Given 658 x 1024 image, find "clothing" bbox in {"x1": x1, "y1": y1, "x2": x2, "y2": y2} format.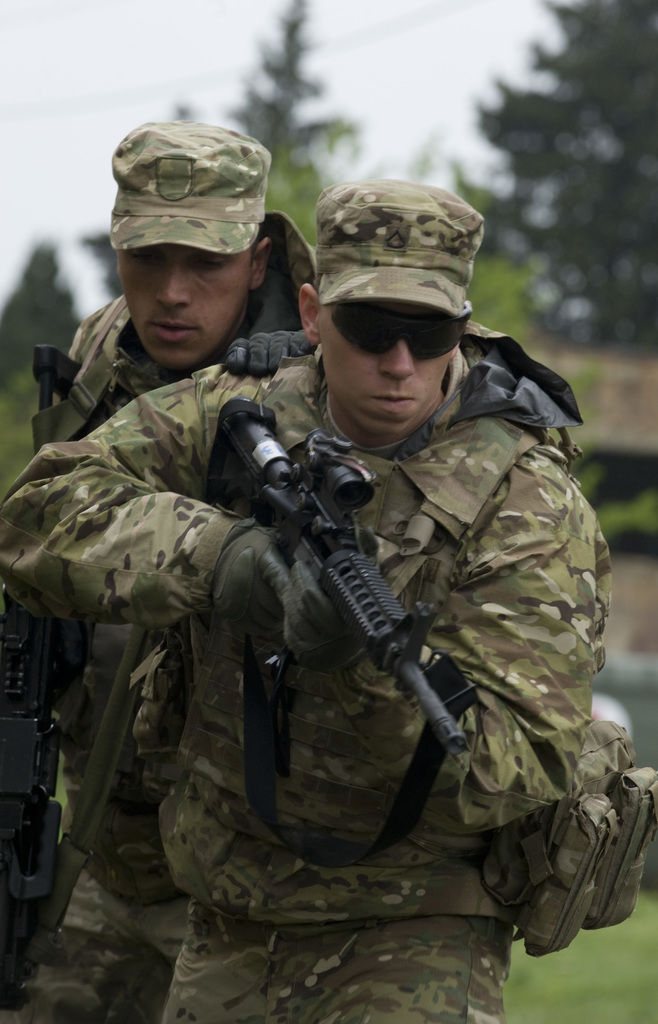
{"x1": 17, "y1": 300, "x2": 305, "y2": 1023}.
